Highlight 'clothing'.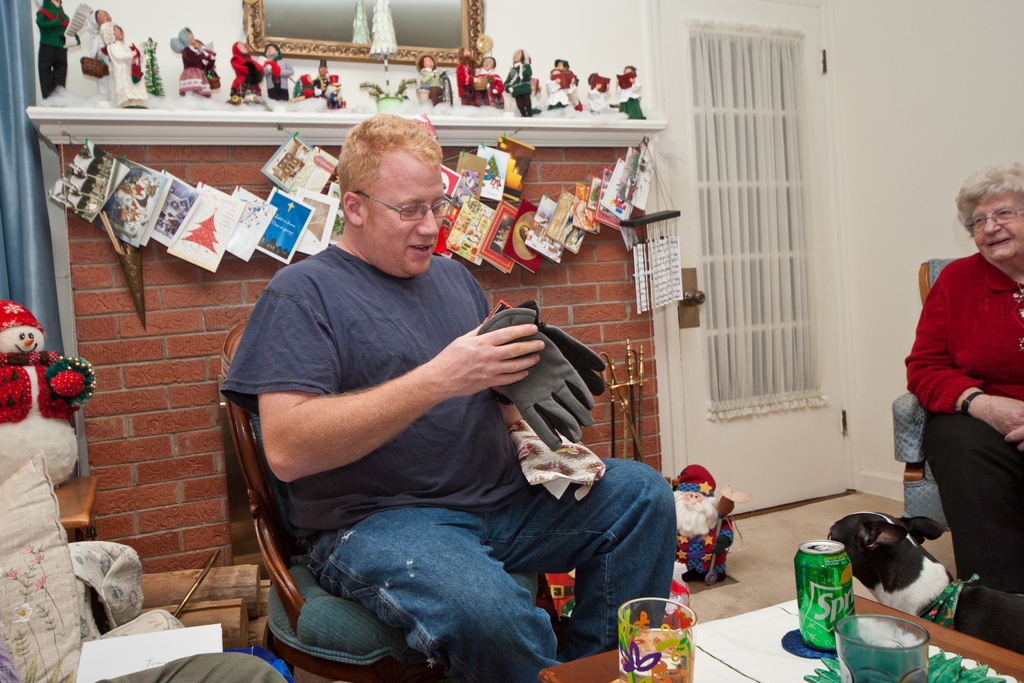
Highlighted region: box(548, 65, 586, 115).
